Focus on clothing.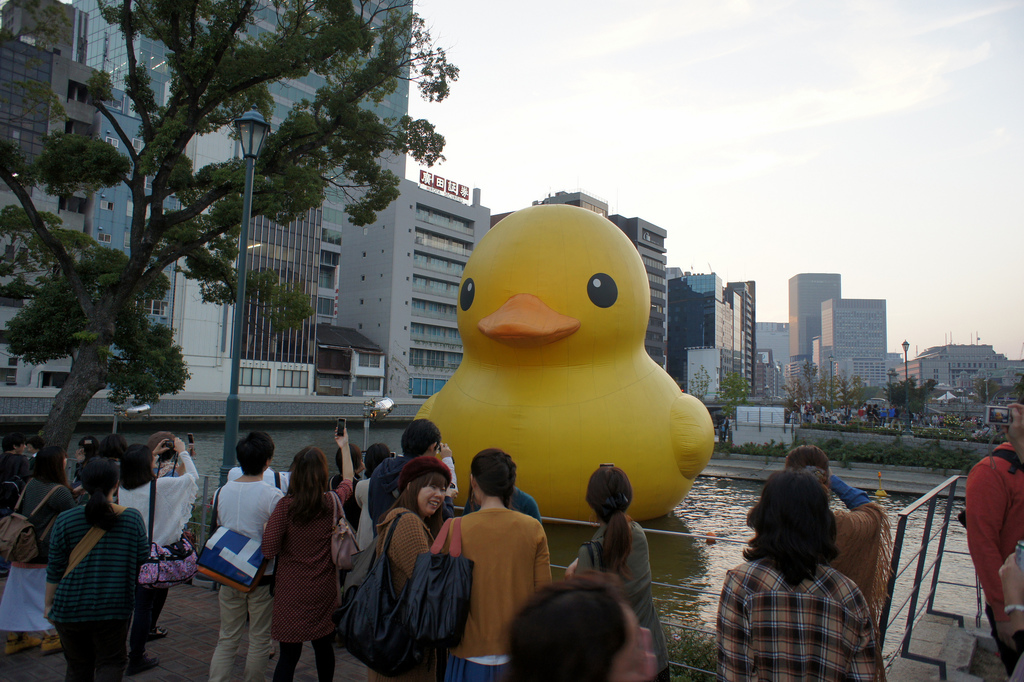
Focused at x1=364 y1=454 x2=460 y2=497.
